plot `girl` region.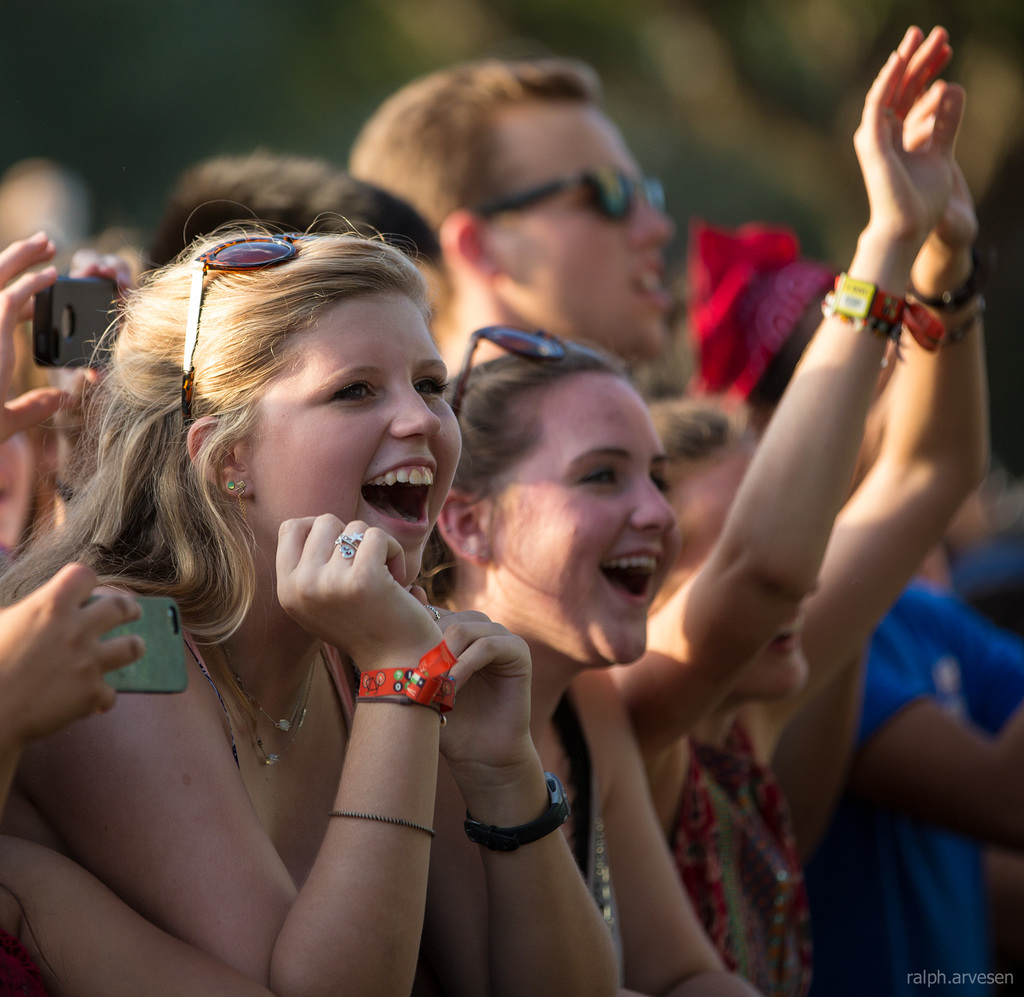
Plotted at region(415, 343, 753, 996).
